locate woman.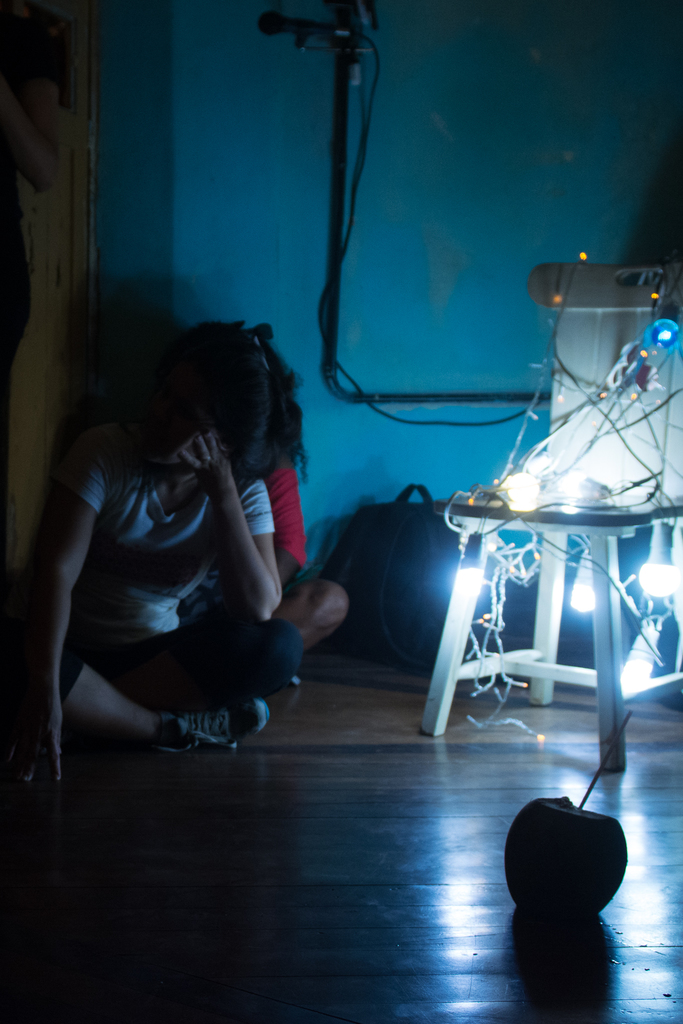
Bounding box: box=[24, 278, 334, 784].
